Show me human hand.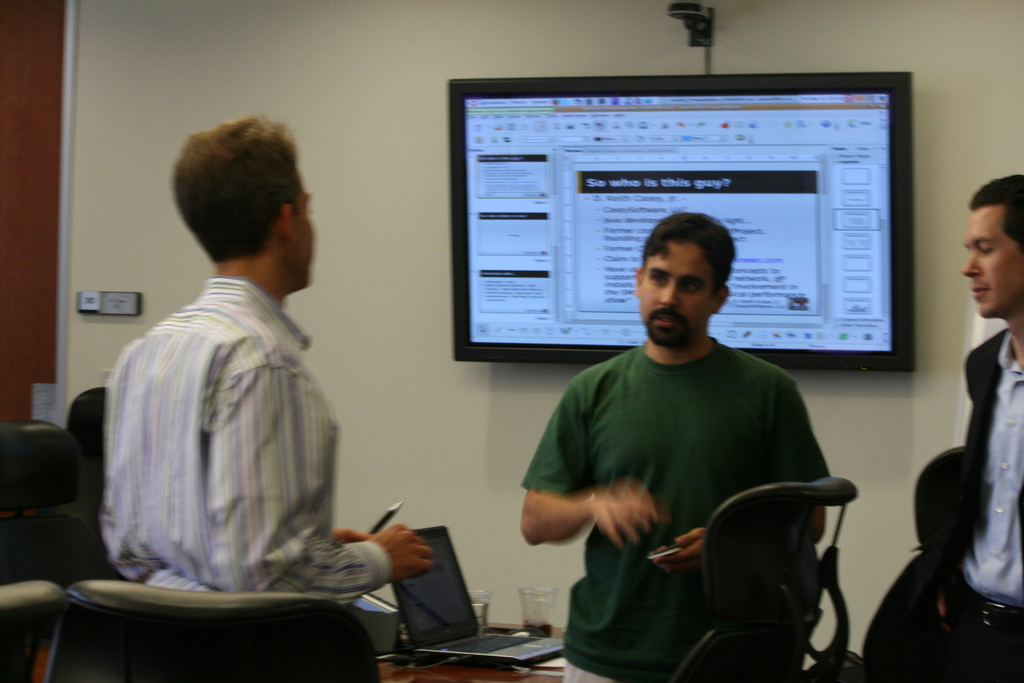
human hand is here: (589, 488, 661, 550).
